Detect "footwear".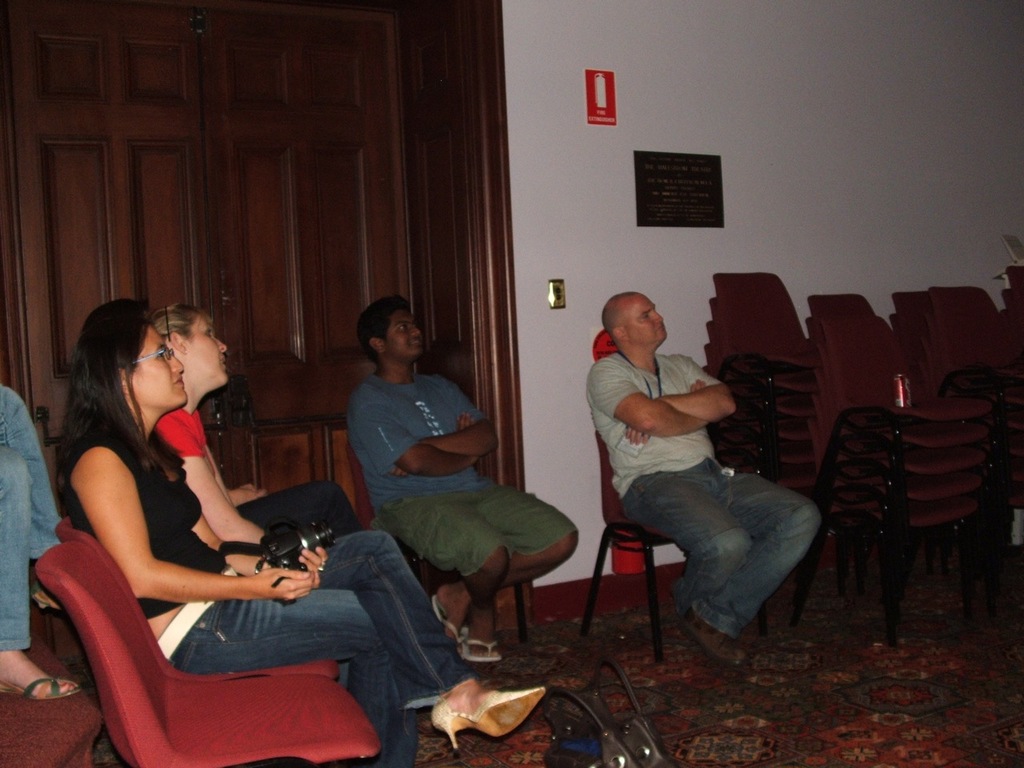
Detected at {"left": 426, "top": 587, "right": 470, "bottom": 654}.
